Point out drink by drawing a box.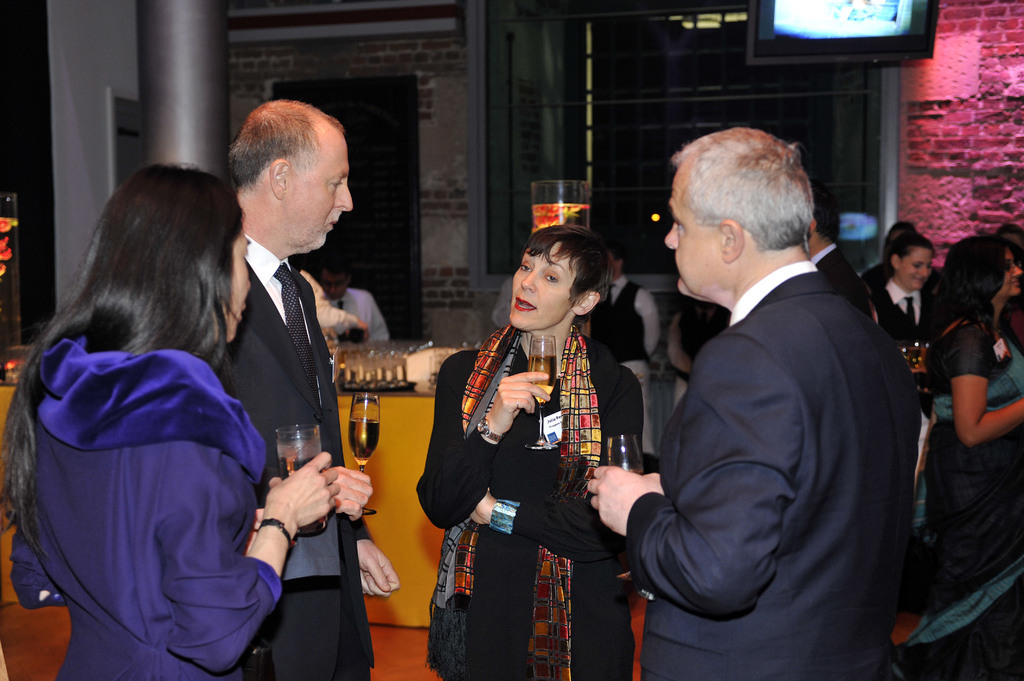
region(355, 393, 387, 470).
